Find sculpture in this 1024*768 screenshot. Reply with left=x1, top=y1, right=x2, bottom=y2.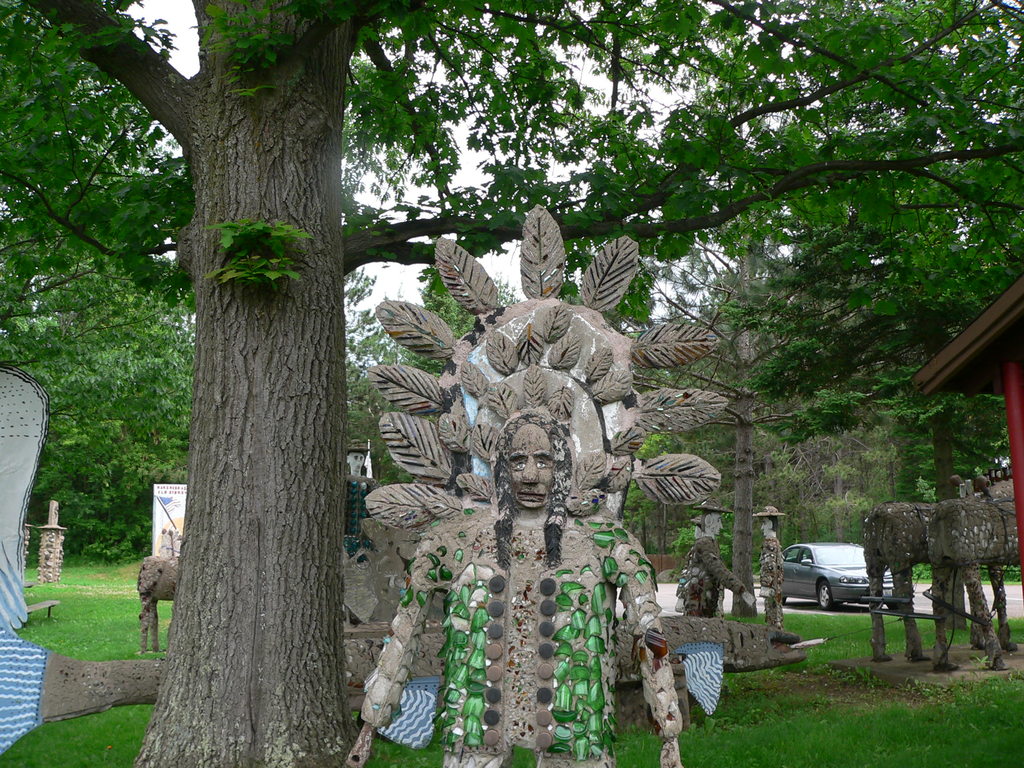
left=140, top=552, right=177, bottom=652.
